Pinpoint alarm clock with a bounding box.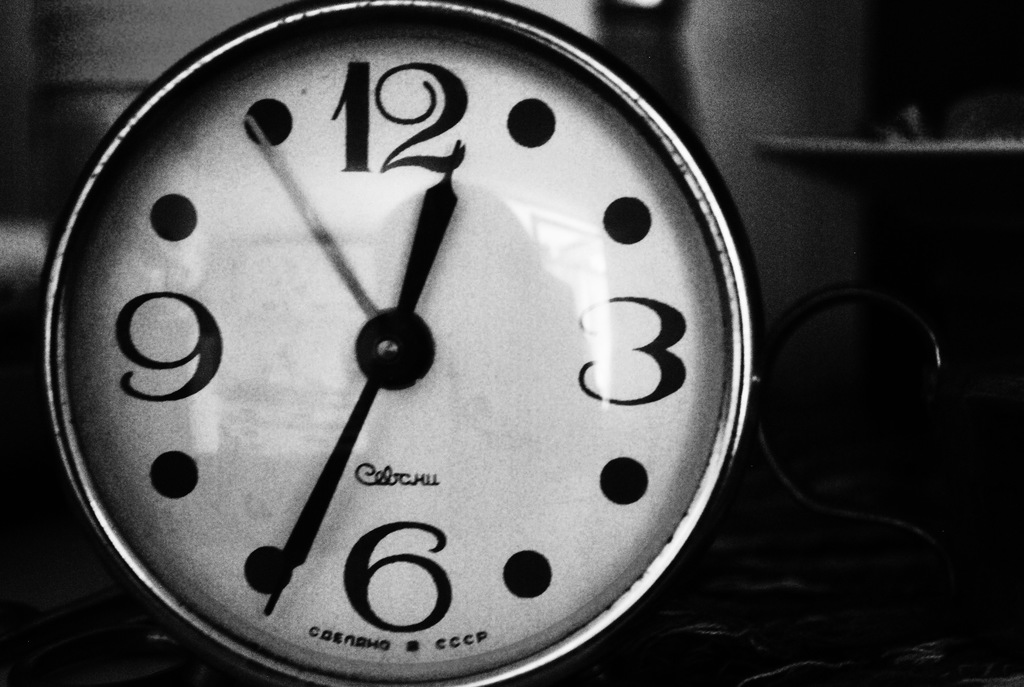
locate(44, 6, 749, 686).
